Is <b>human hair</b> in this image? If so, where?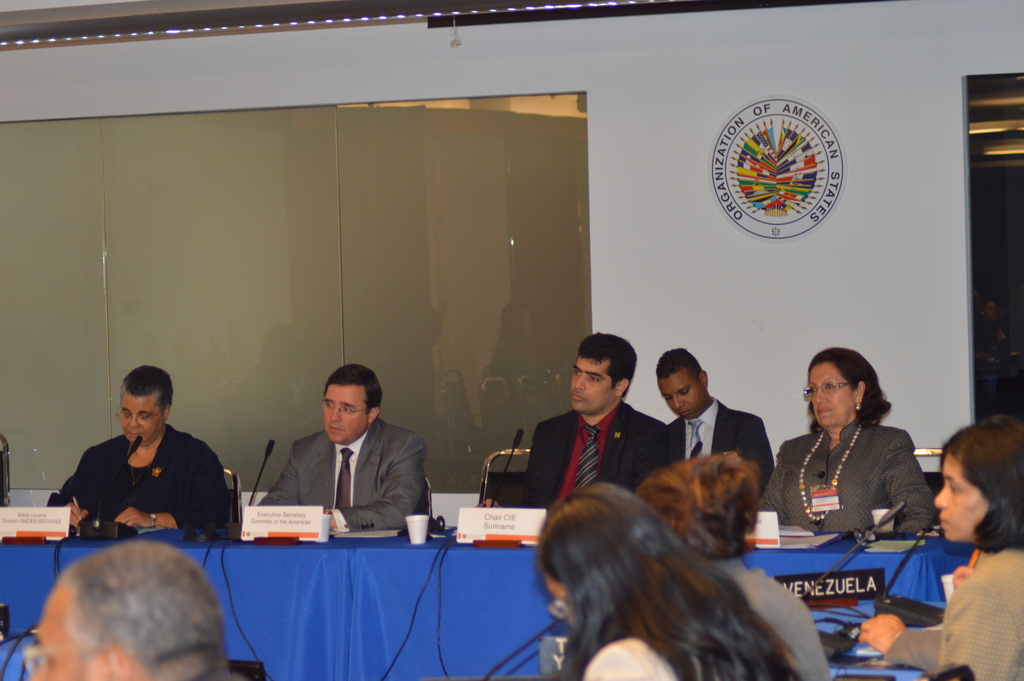
Yes, at 63, 539, 228, 680.
